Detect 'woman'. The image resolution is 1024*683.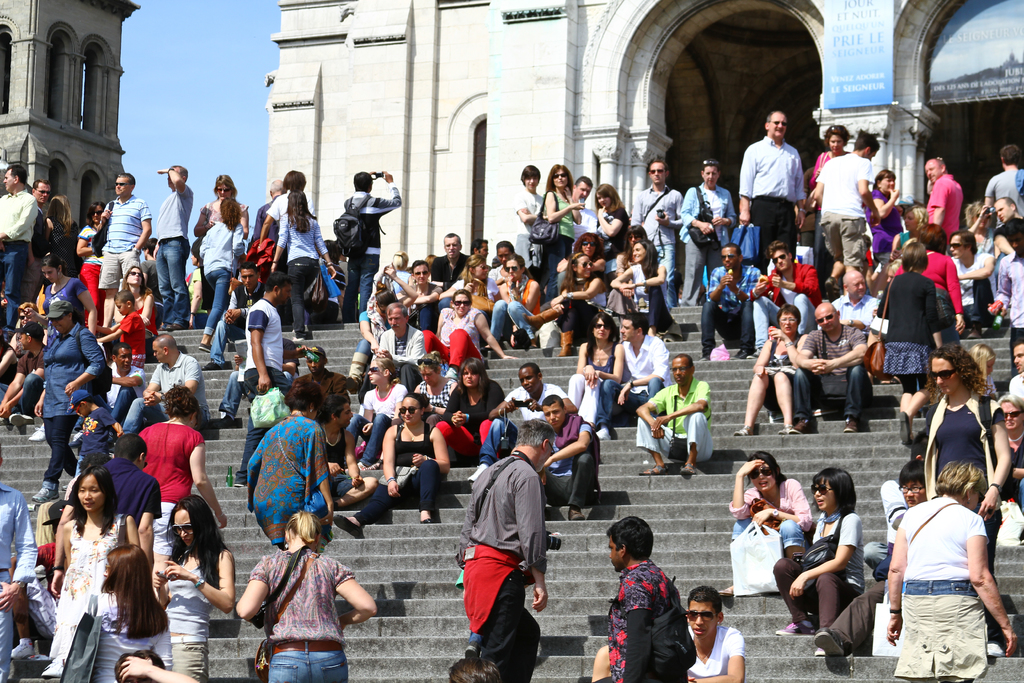
(195, 174, 247, 233).
